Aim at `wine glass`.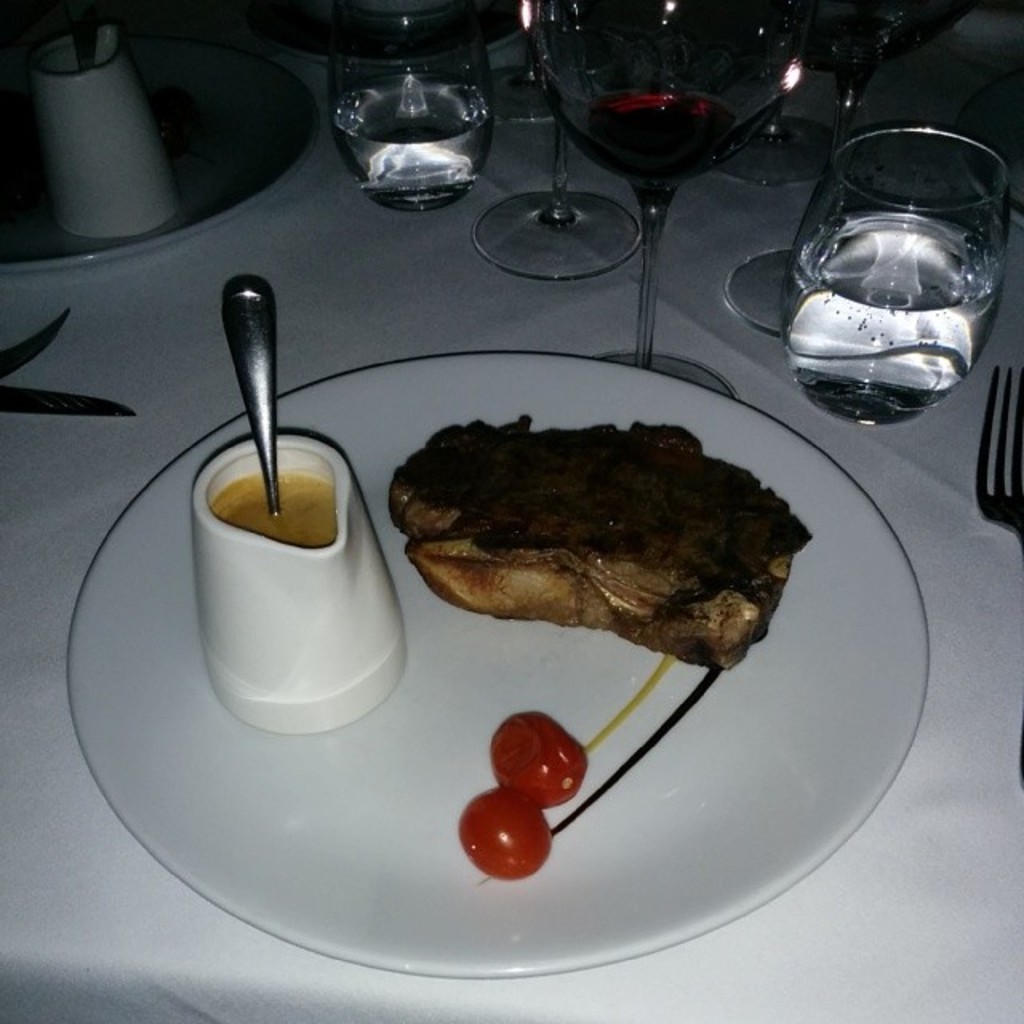
Aimed at 474 0 656 277.
